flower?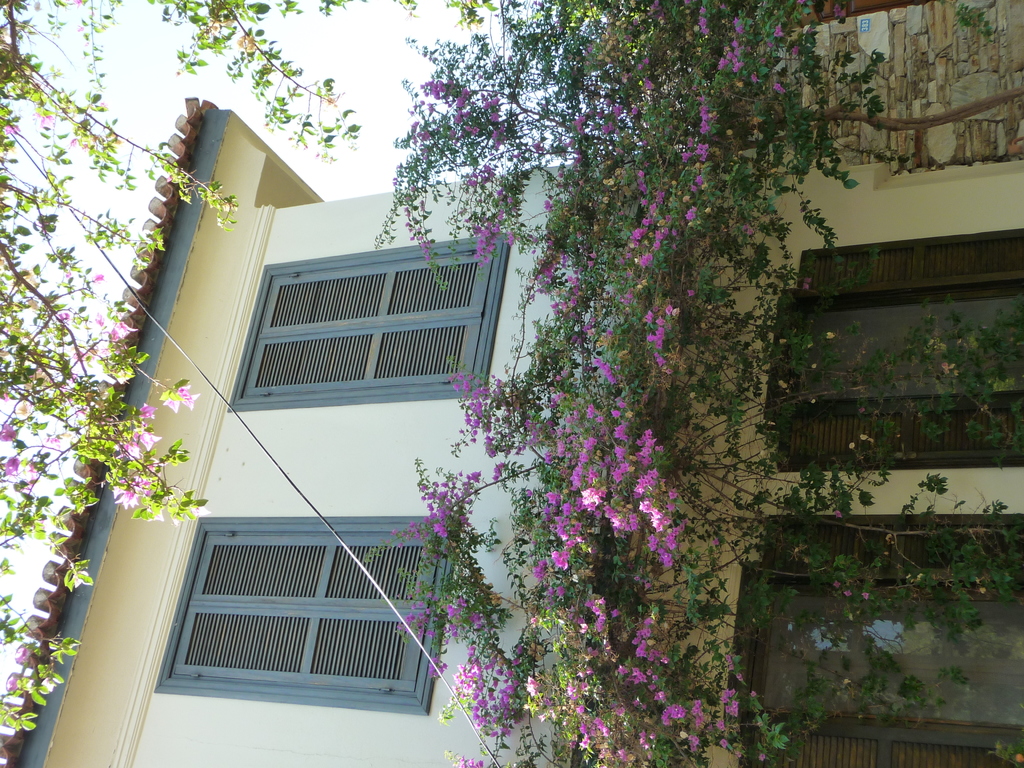
BBox(0, 426, 17, 443)
